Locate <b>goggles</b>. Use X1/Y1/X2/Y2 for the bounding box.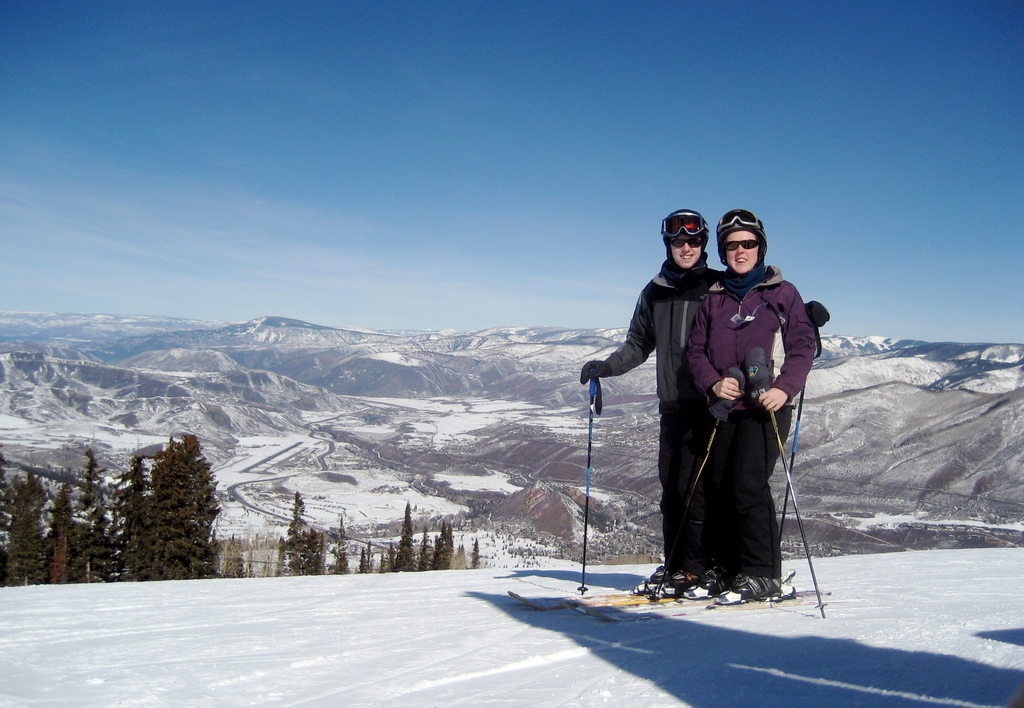
721/238/762/252.
